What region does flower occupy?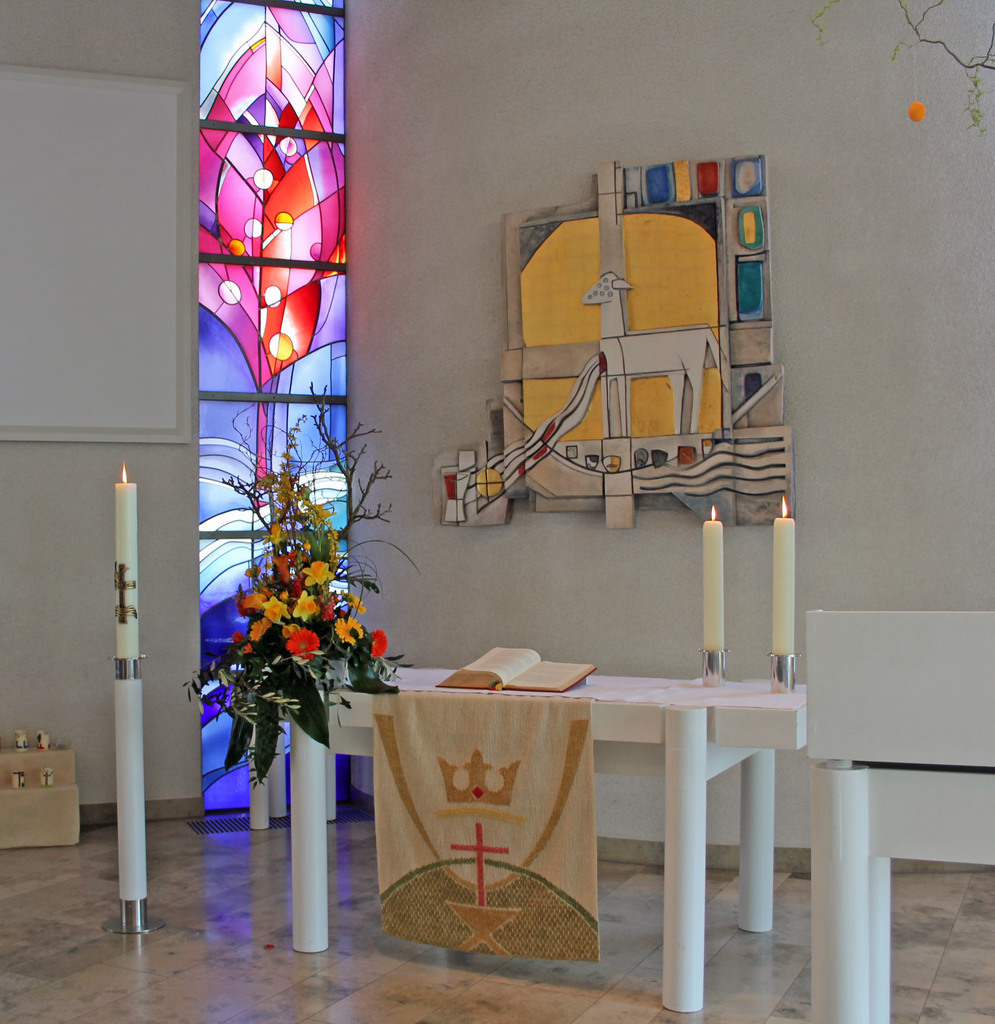
box(368, 625, 388, 660).
